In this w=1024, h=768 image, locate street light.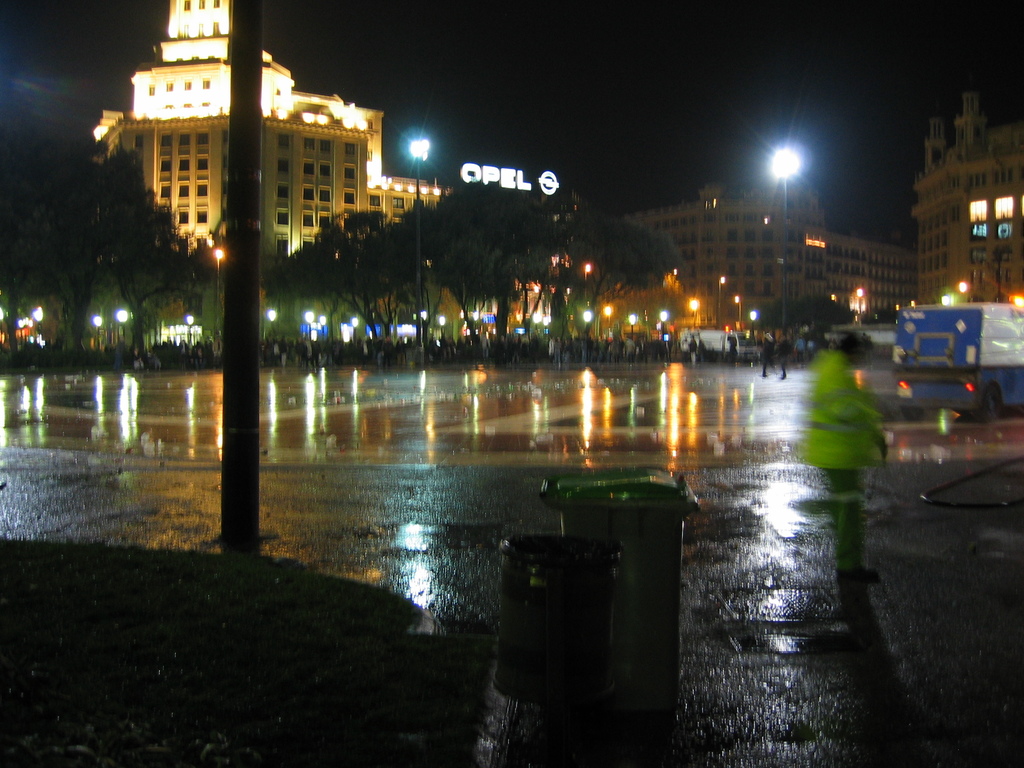
Bounding box: <box>304,312,313,343</box>.
